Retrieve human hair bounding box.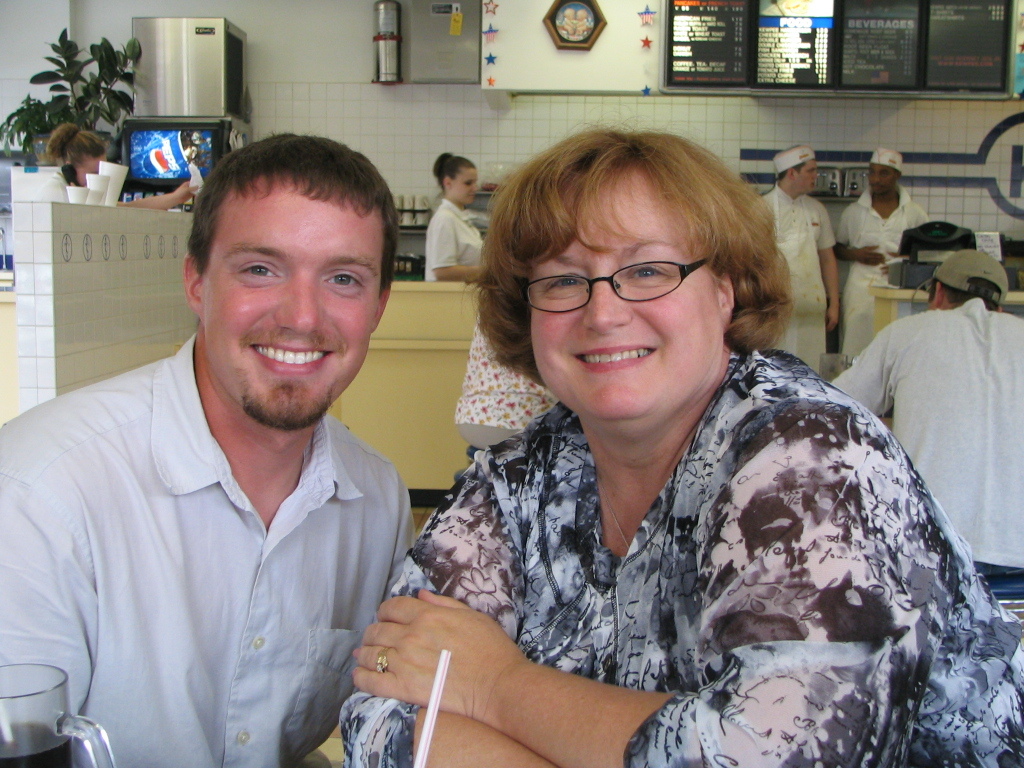
Bounding box: (left=47, top=120, right=110, bottom=173).
